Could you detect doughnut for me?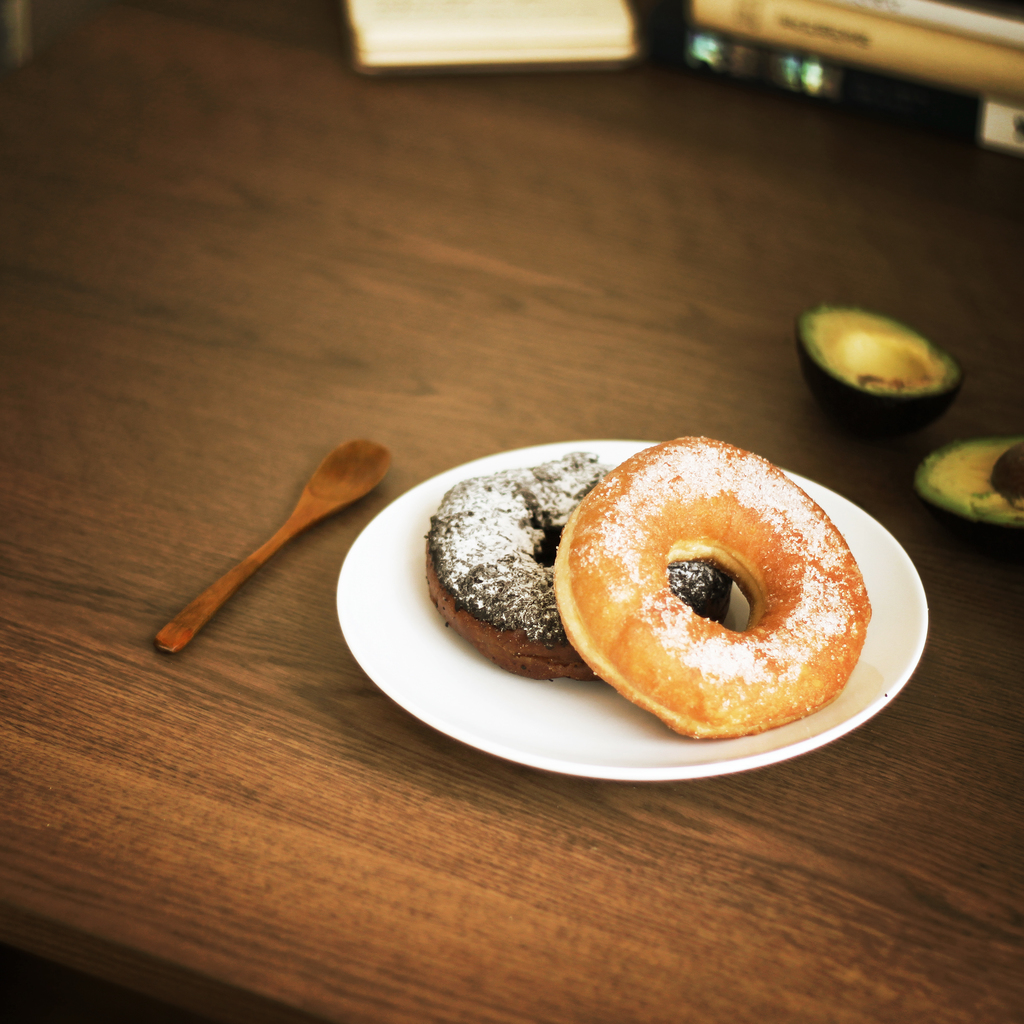
Detection result: pyautogui.locateOnScreen(420, 442, 728, 678).
